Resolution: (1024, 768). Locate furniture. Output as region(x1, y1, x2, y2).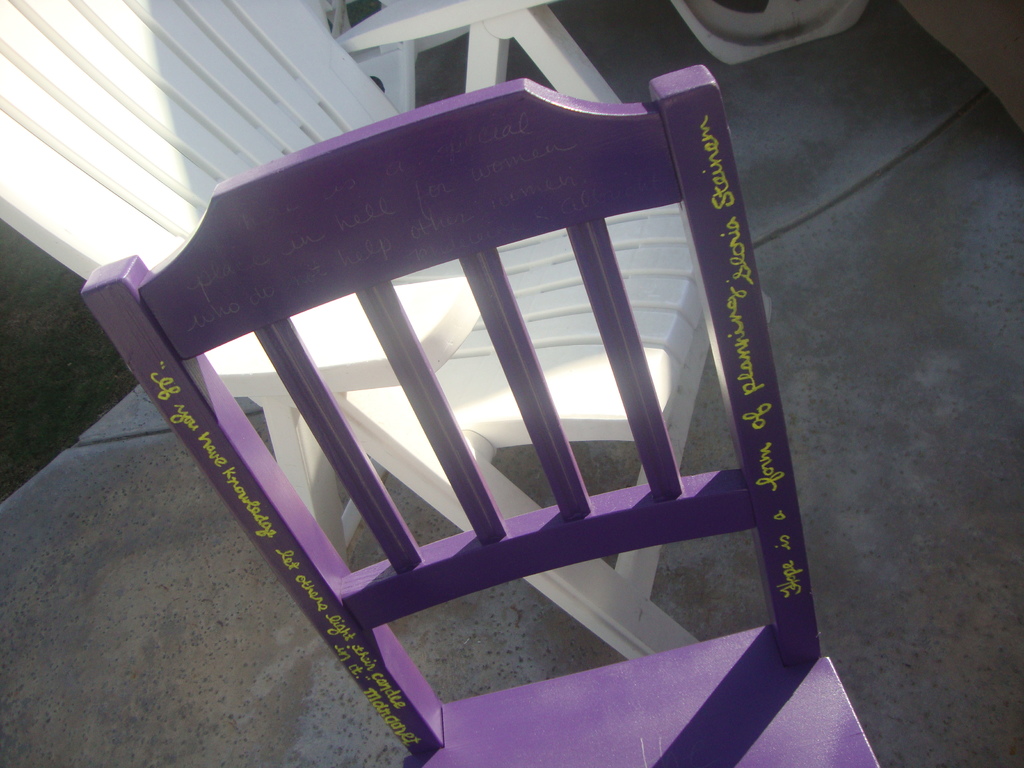
region(79, 73, 880, 767).
